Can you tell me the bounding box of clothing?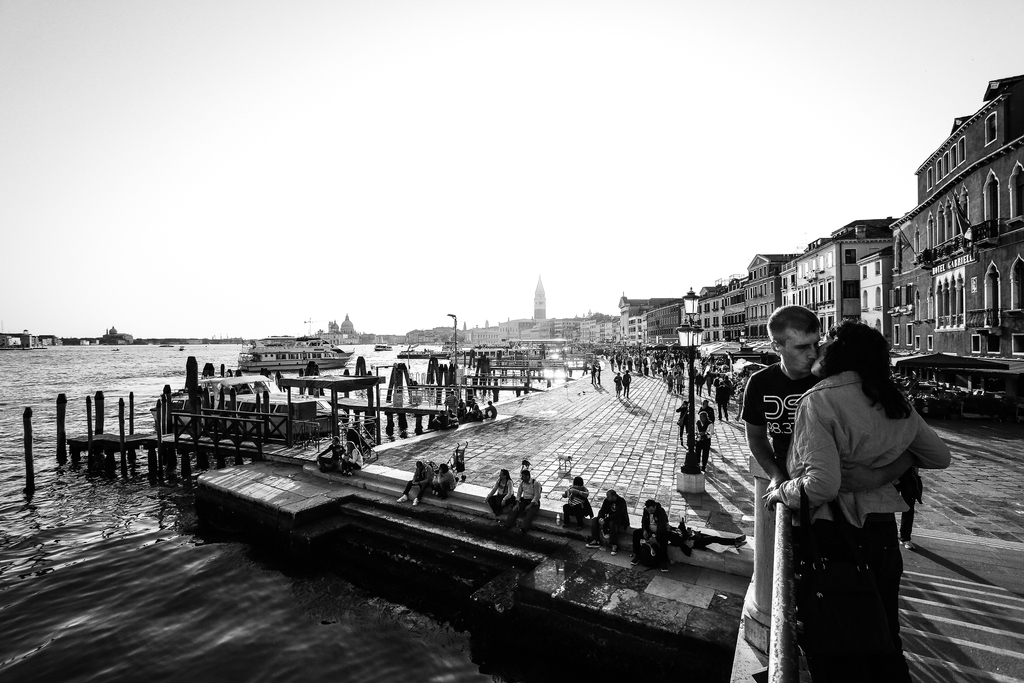
locate(492, 483, 513, 513).
